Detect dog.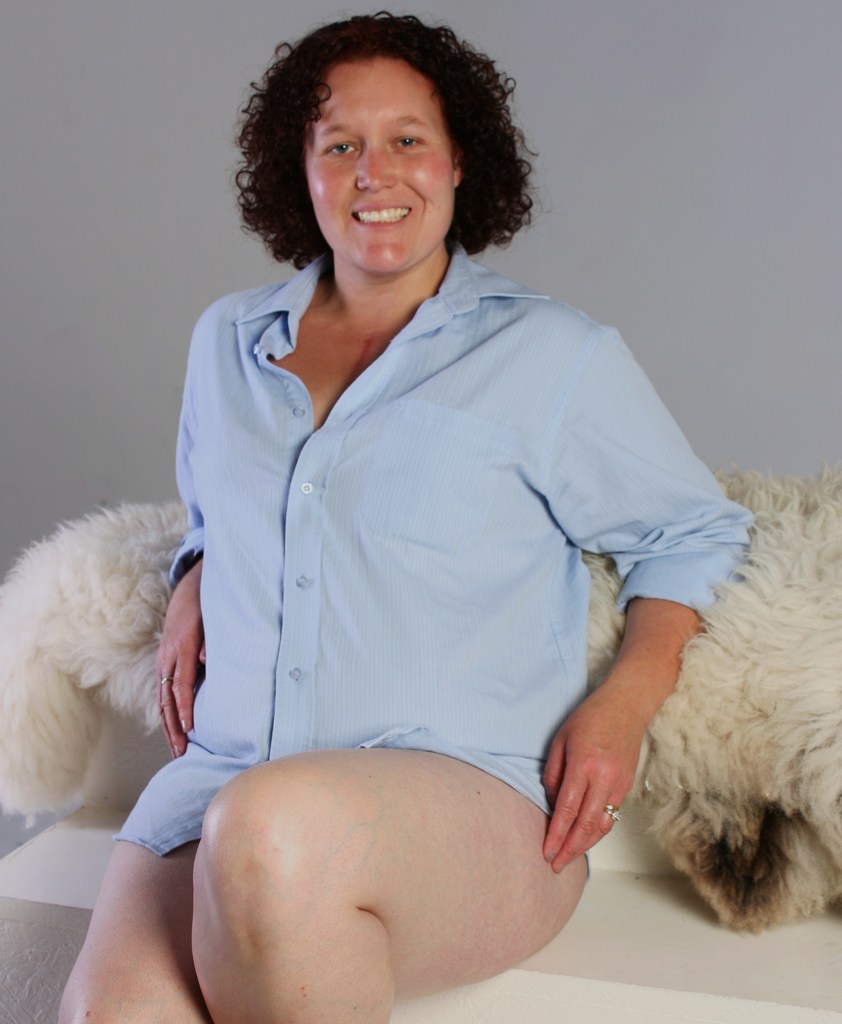
Detected at <region>0, 459, 841, 938</region>.
